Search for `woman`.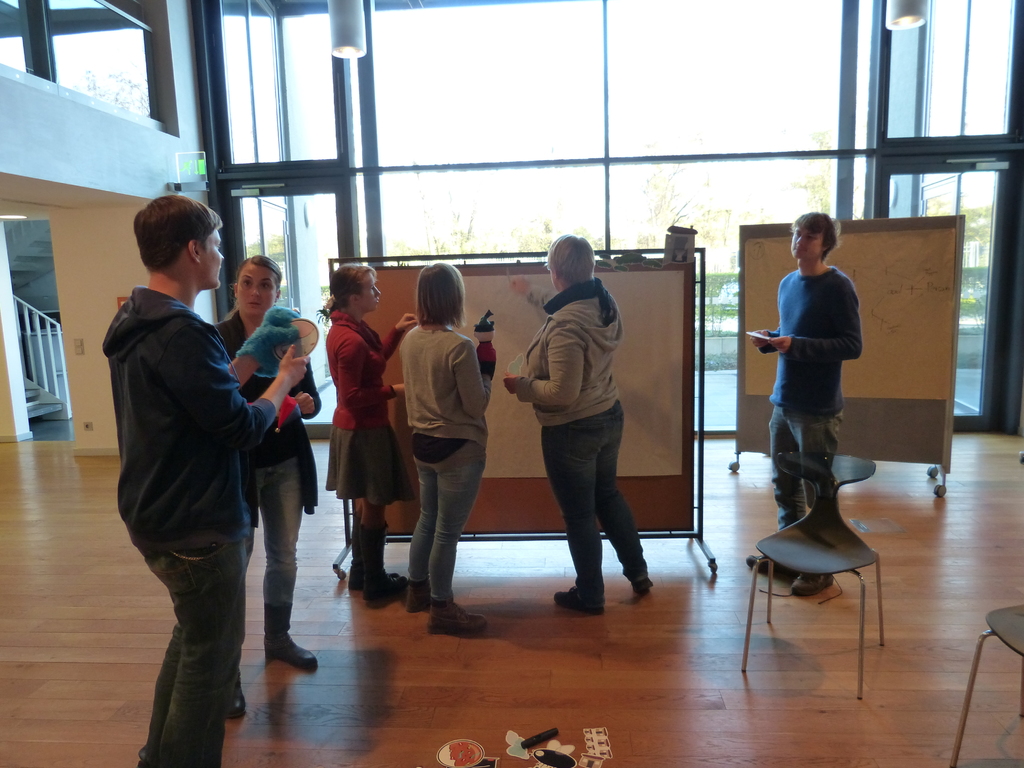
Found at [206,257,320,720].
